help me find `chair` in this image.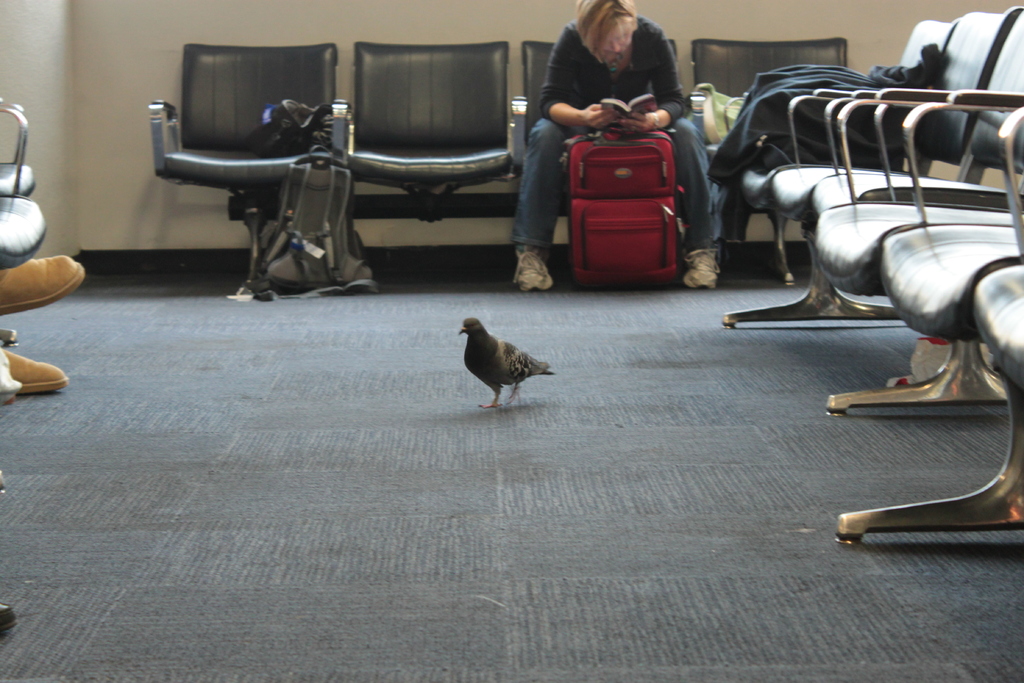
Found it: (146,44,336,272).
